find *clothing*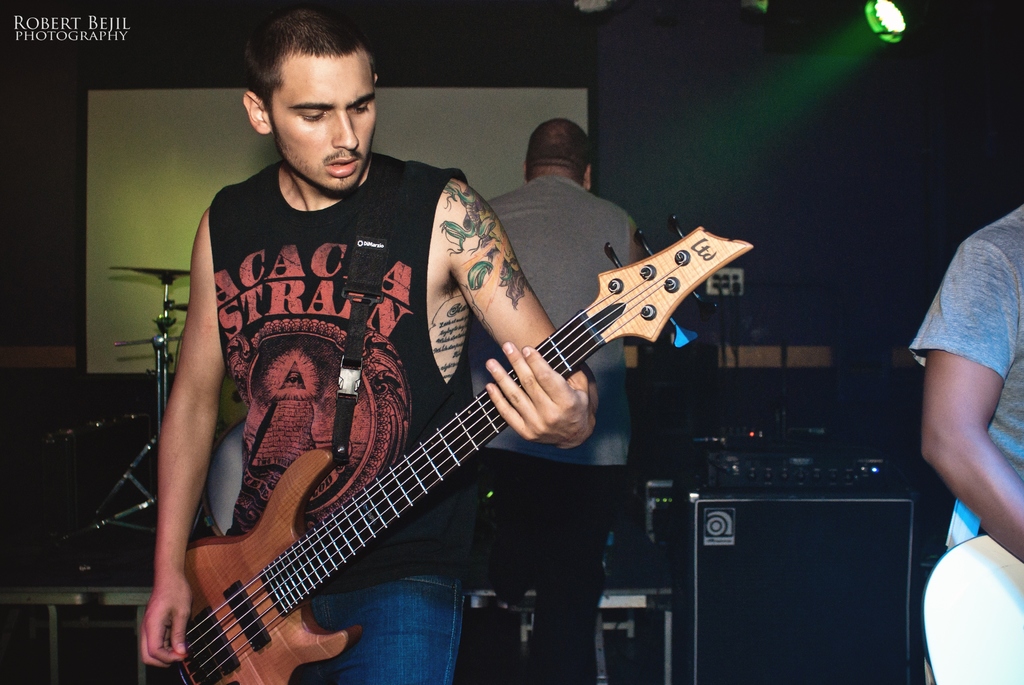
(488,170,636,684)
